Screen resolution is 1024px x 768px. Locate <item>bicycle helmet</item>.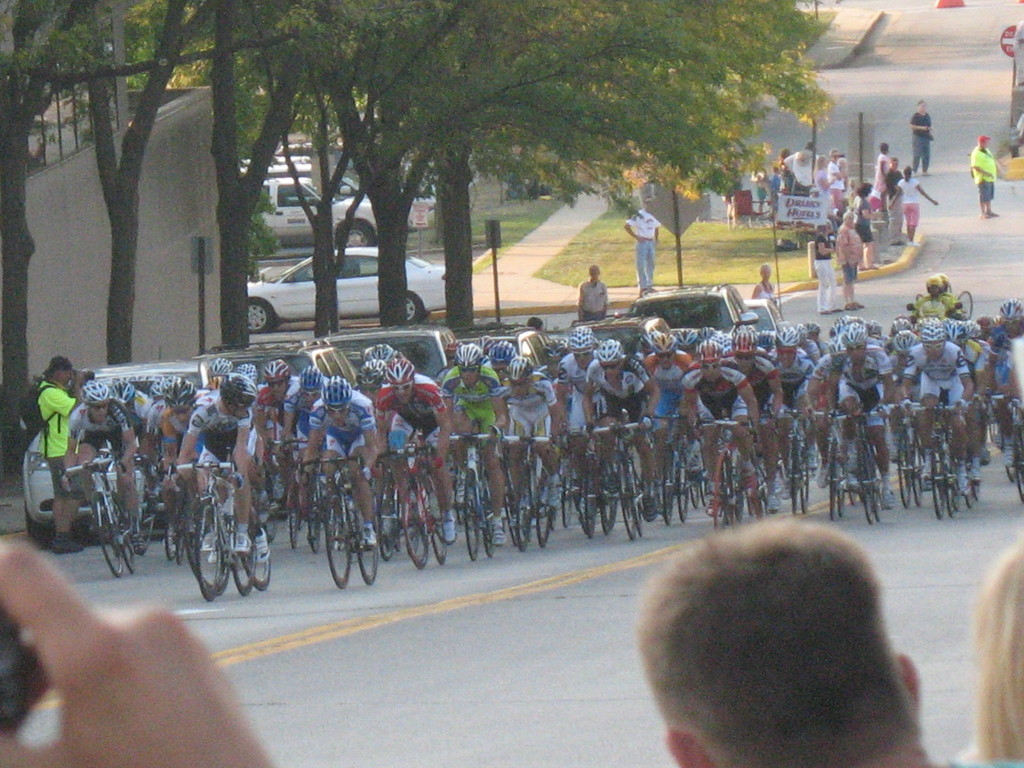
detection(676, 326, 692, 346).
